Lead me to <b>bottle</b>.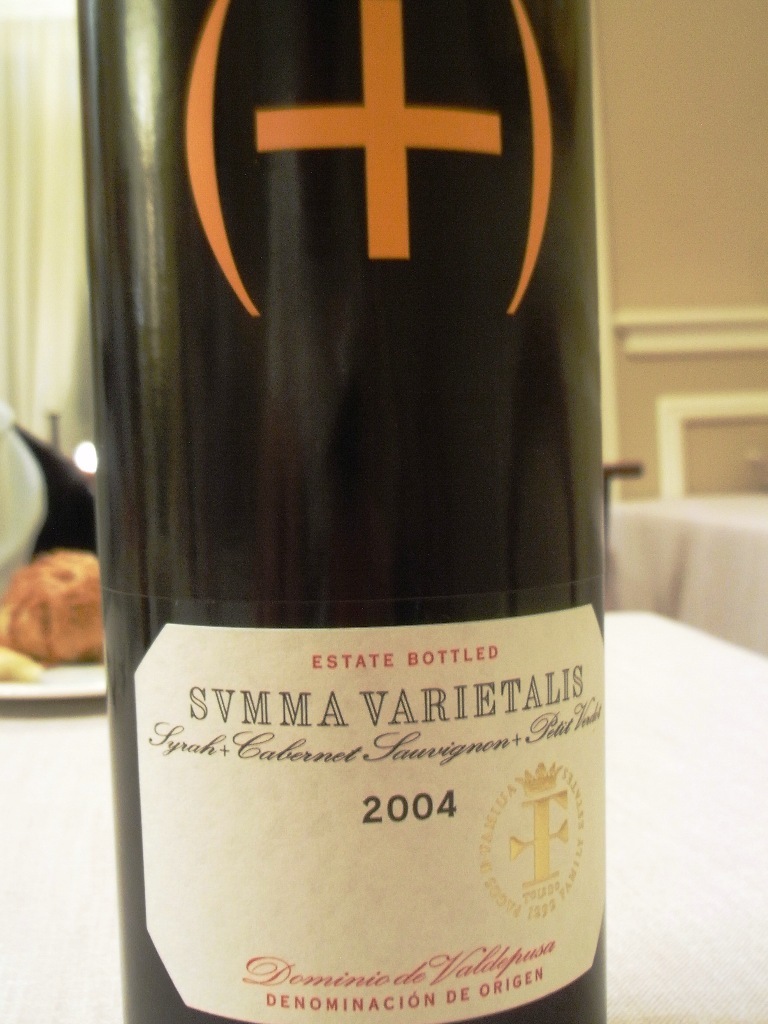
Lead to 74:30:620:1014.
